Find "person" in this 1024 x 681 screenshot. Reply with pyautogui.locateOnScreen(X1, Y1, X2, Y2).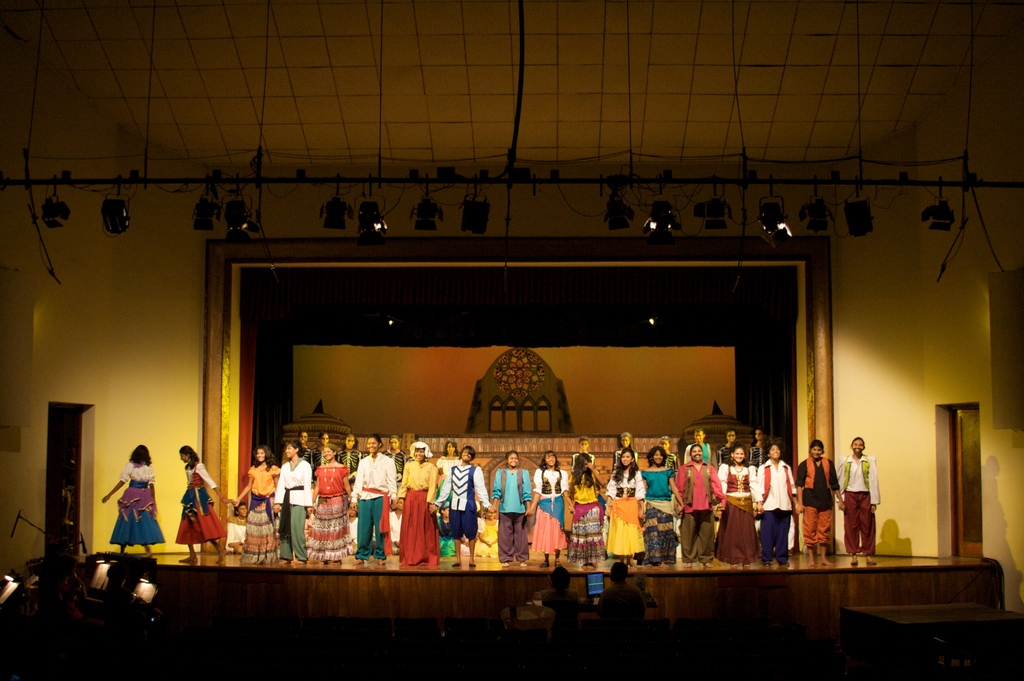
pyautogui.locateOnScreen(602, 561, 659, 630).
